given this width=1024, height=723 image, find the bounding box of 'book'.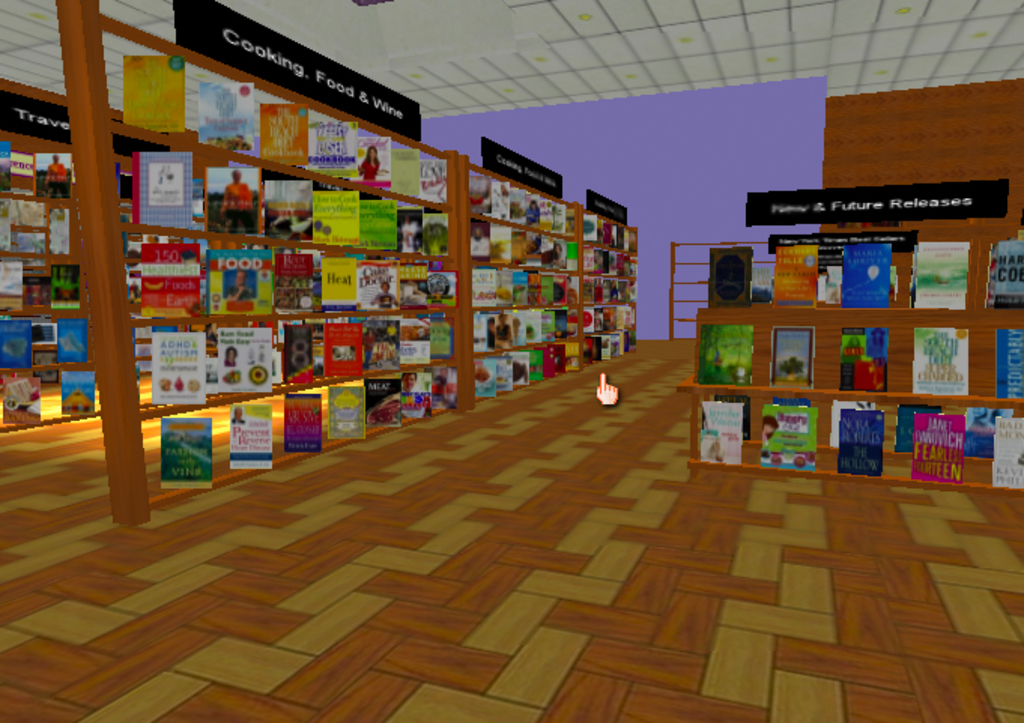
(836,331,884,394).
